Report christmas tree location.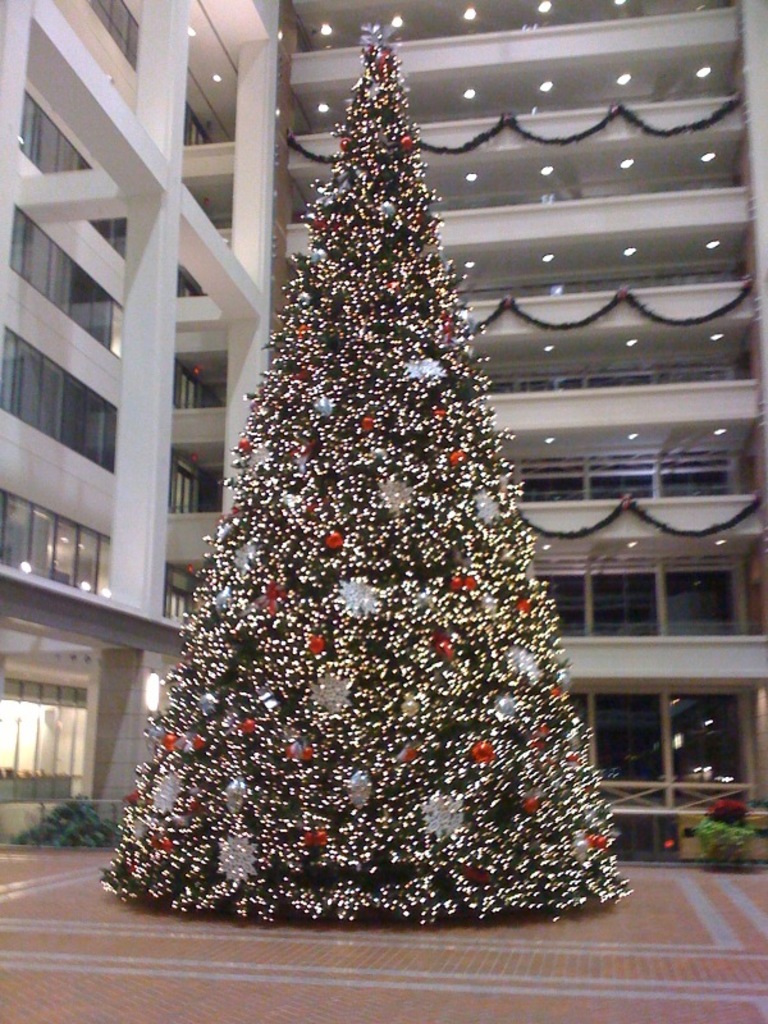
Report: 96/23/631/924.
